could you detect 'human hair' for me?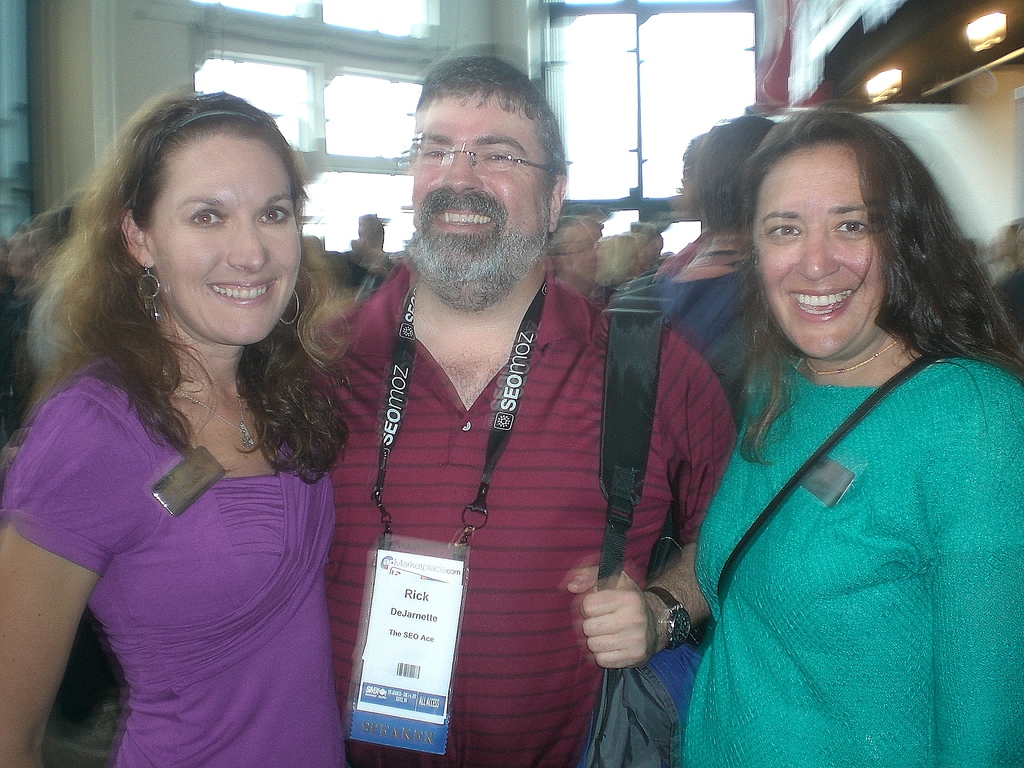
Detection result: [415,51,566,204].
